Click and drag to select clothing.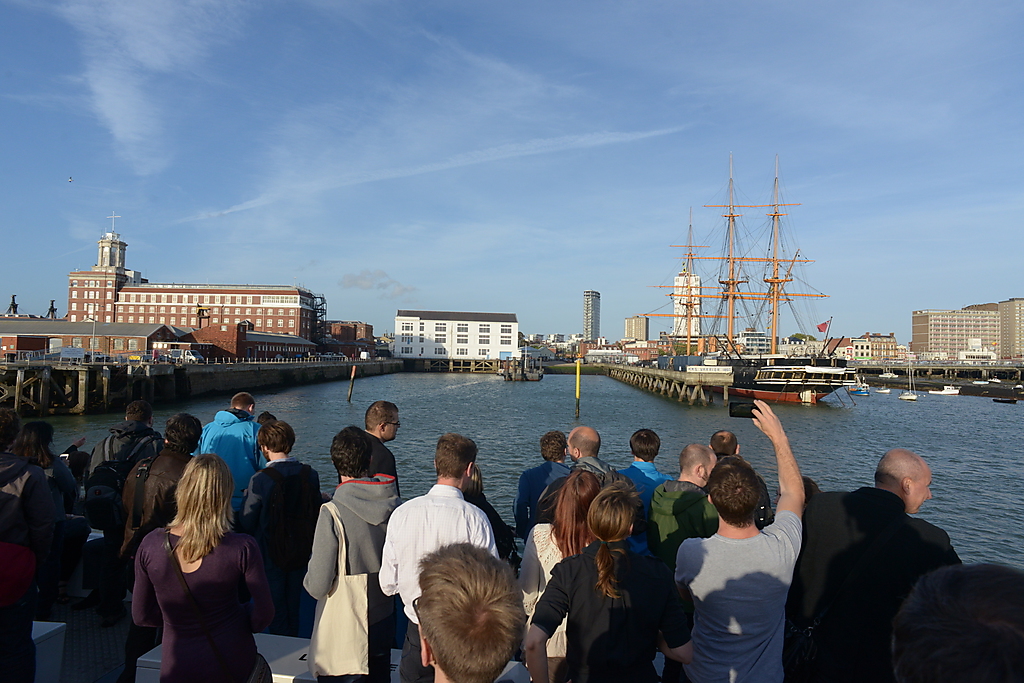
Selection: rect(801, 490, 961, 682).
